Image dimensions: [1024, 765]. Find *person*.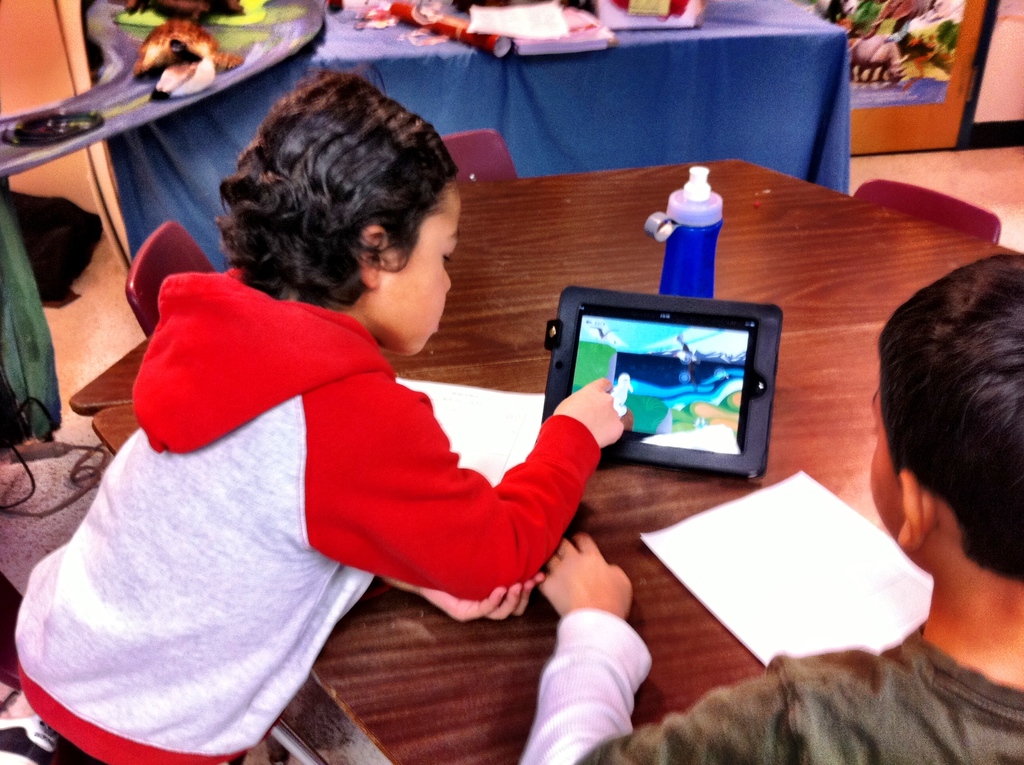
{"x1": 64, "y1": 32, "x2": 668, "y2": 728}.
